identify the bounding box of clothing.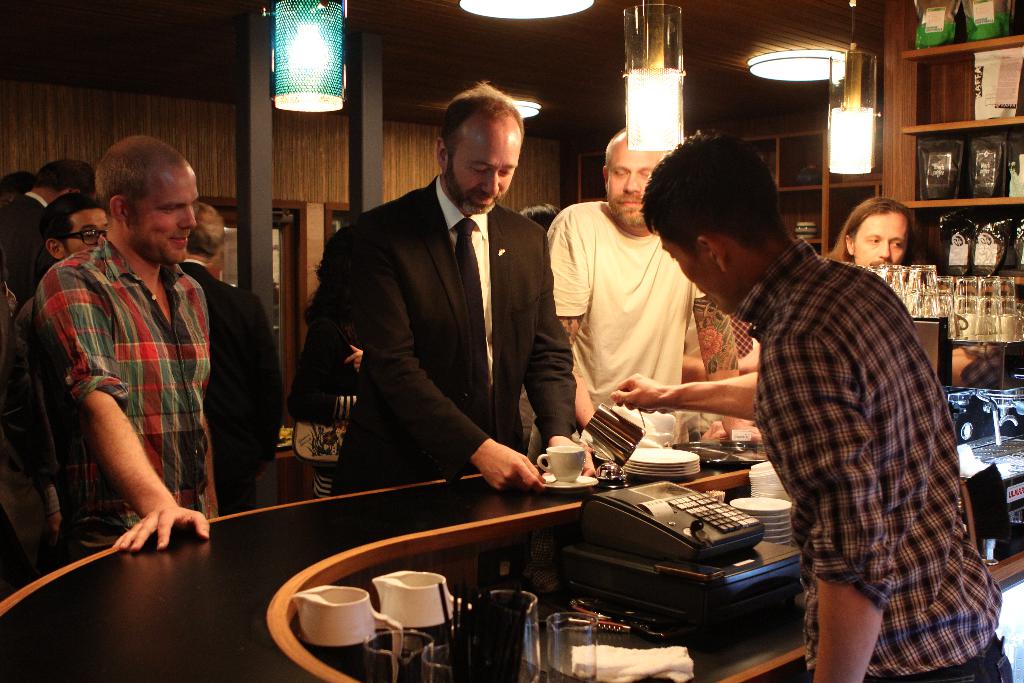
bbox(692, 309, 726, 438).
